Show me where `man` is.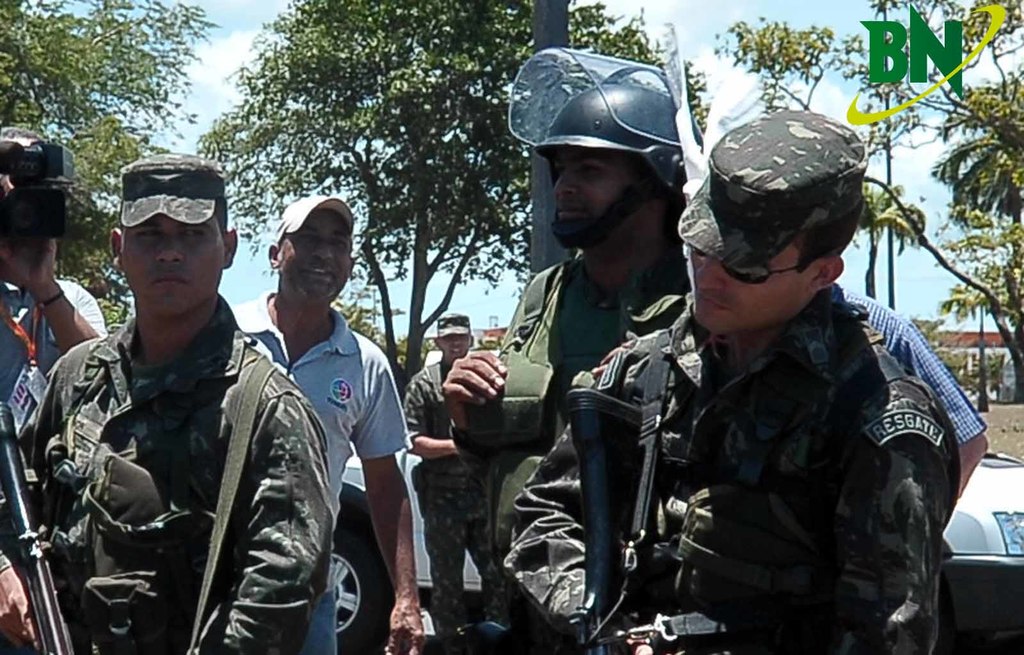
`man` is at bbox(400, 308, 520, 638).
